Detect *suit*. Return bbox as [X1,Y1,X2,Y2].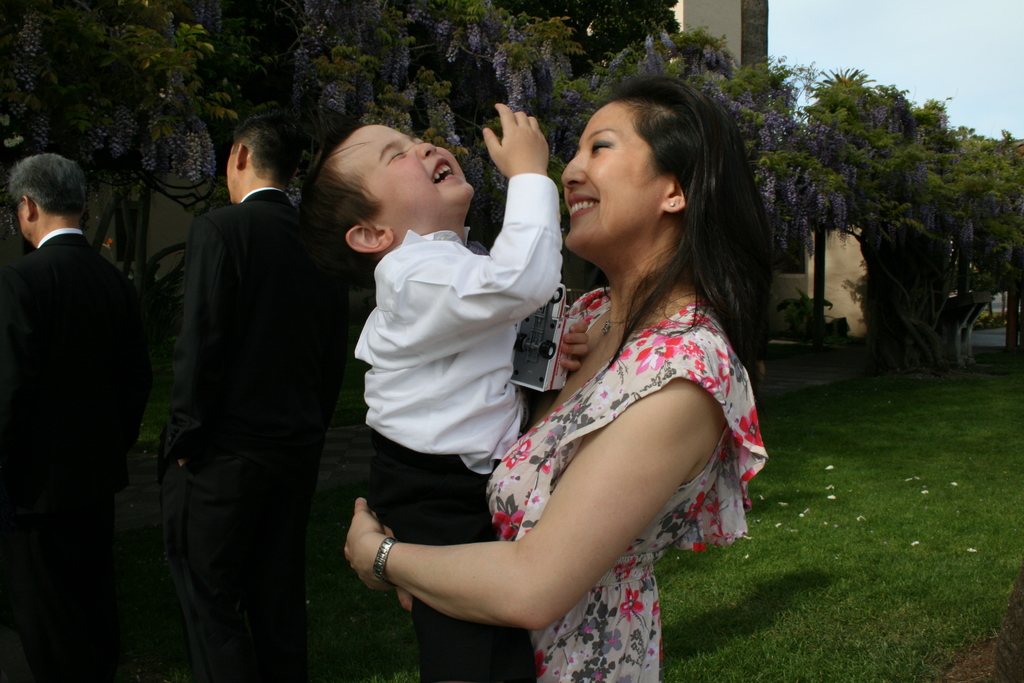
[157,97,342,668].
